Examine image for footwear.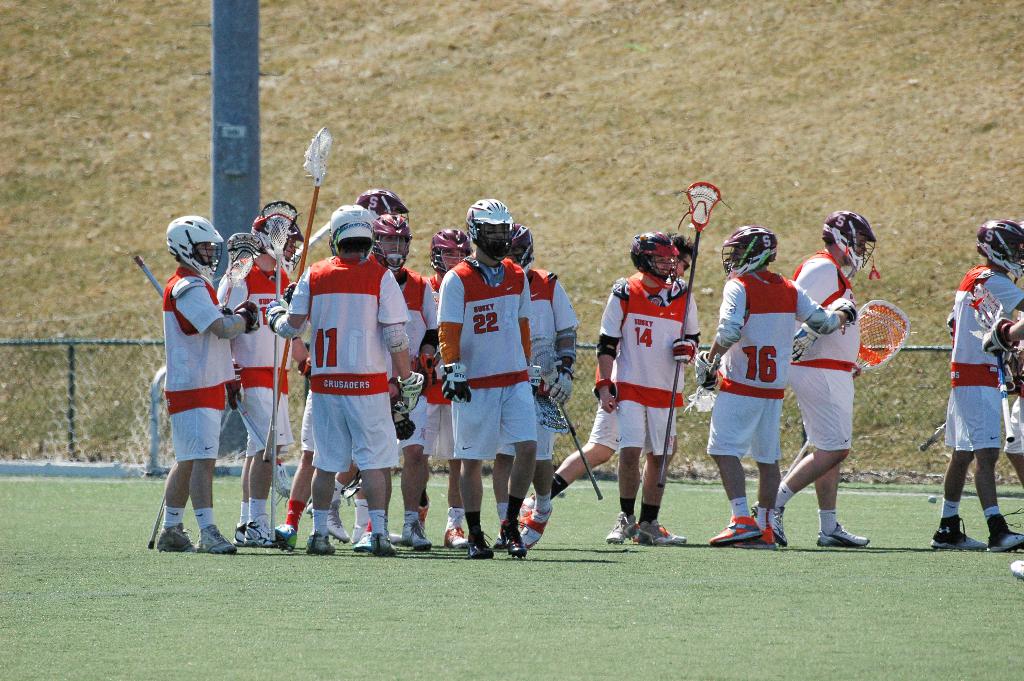
Examination result: {"left": 402, "top": 521, "right": 432, "bottom": 548}.
